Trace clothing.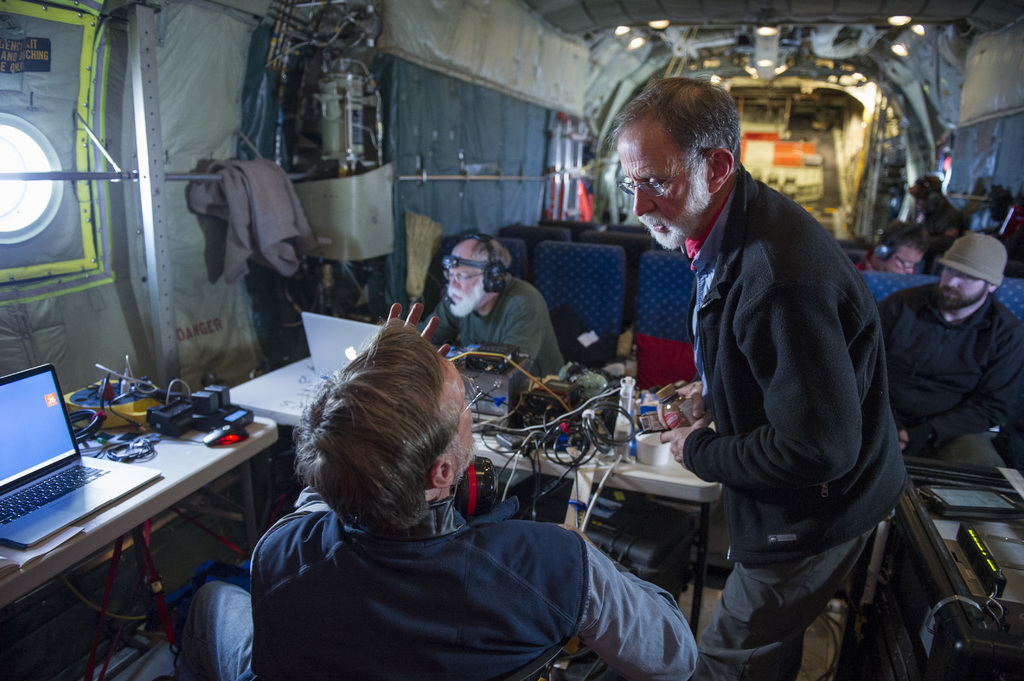
Traced to bbox=[192, 157, 312, 282].
